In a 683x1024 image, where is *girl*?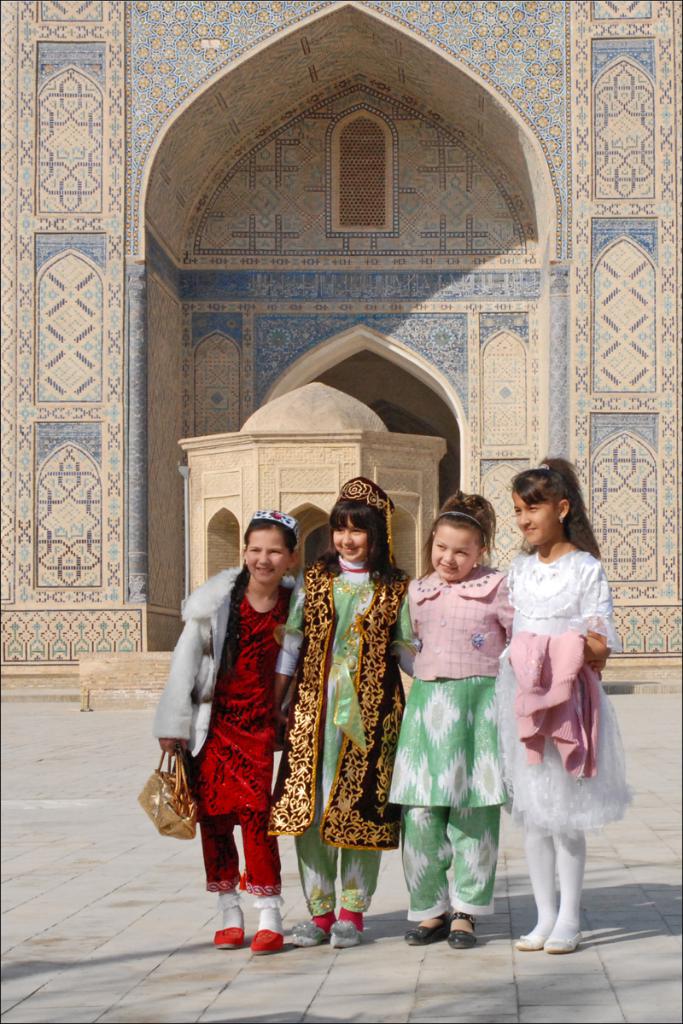
<region>388, 494, 609, 950</region>.
